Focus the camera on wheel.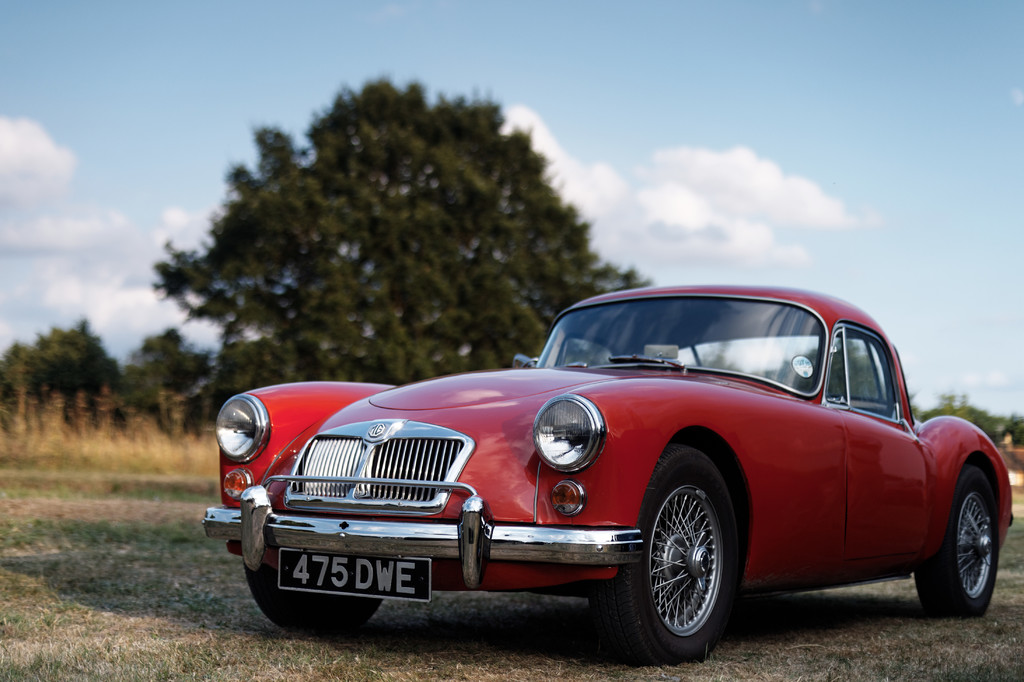
Focus region: rect(637, 482, 747, 656).
